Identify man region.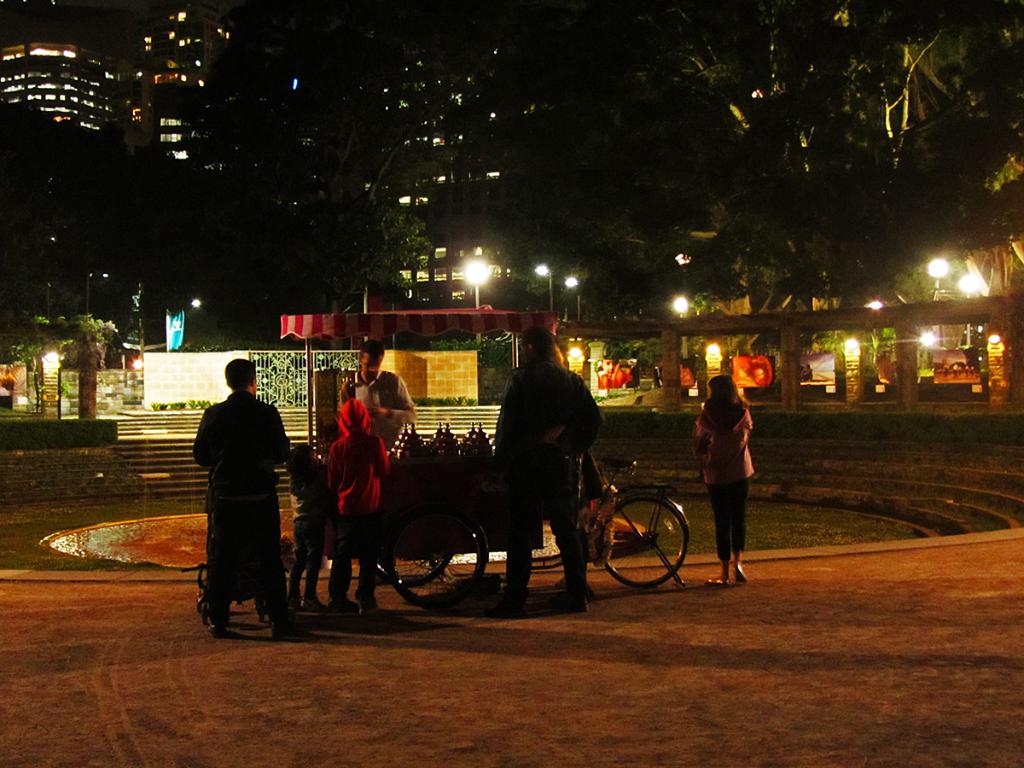
Region: bbox=[184, 357, 295, 640].
